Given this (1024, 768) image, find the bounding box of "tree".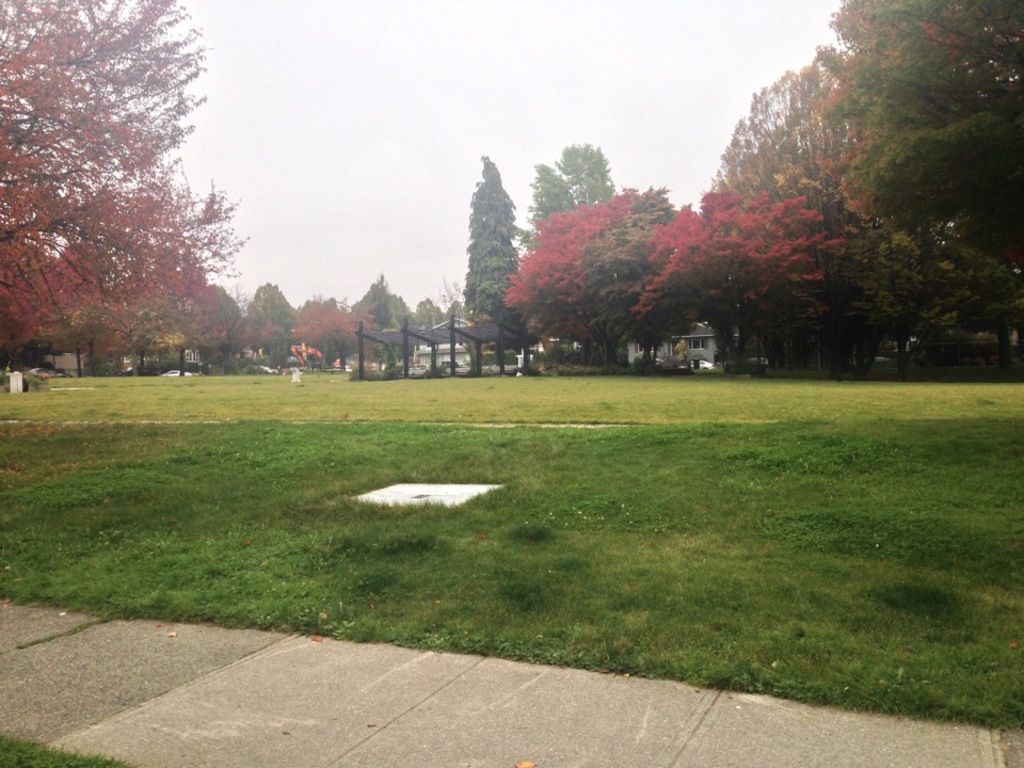
<box>378,271,470,402</box>.
